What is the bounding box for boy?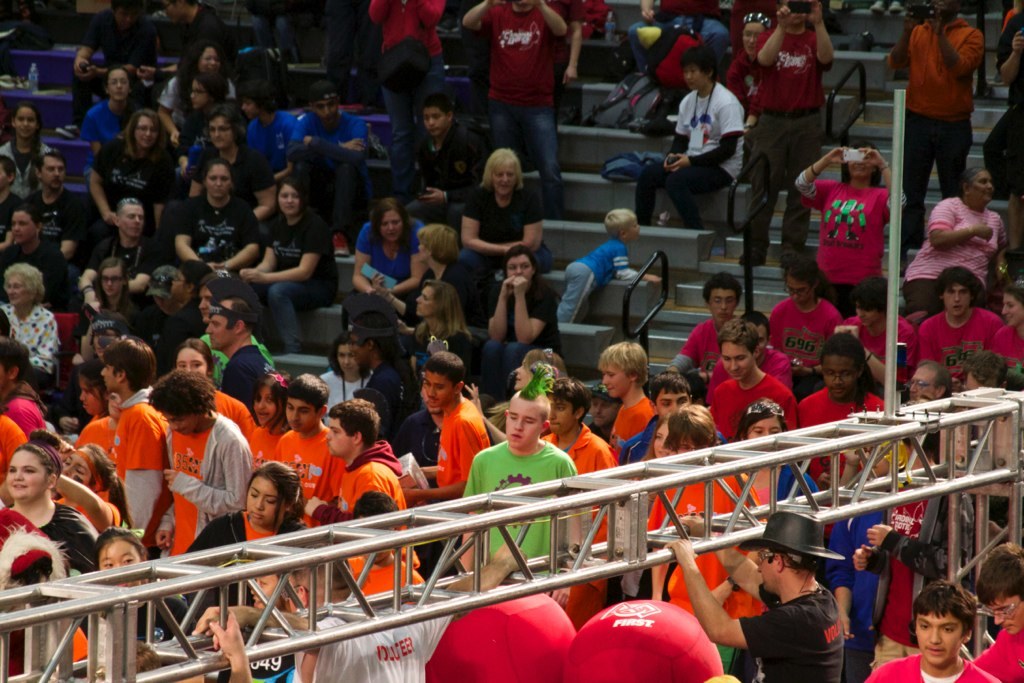
locate(562, 203, 666, 332).
